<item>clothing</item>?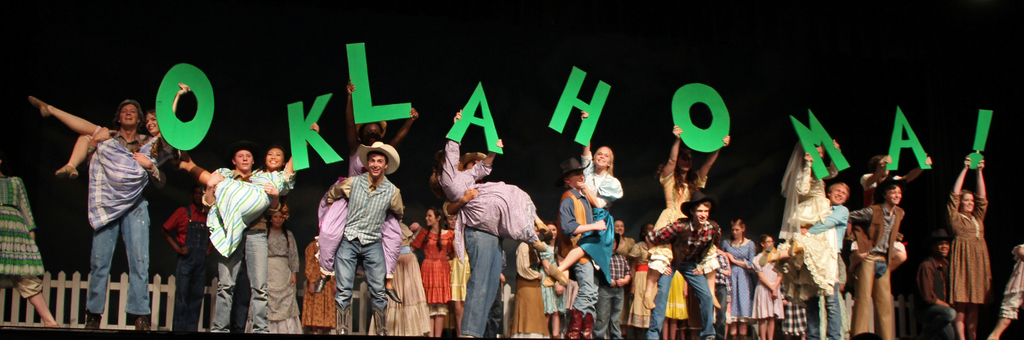
locate(441, 136, 546, 243)
